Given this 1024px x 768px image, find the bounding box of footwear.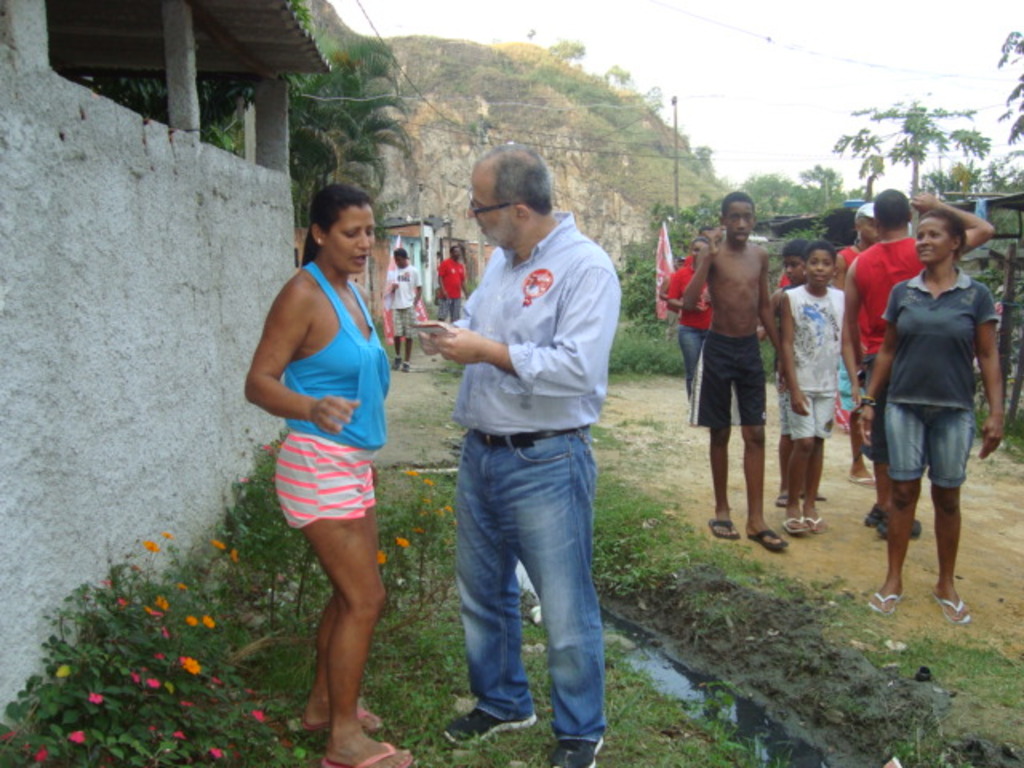
region(320, 741, 405, 766).
